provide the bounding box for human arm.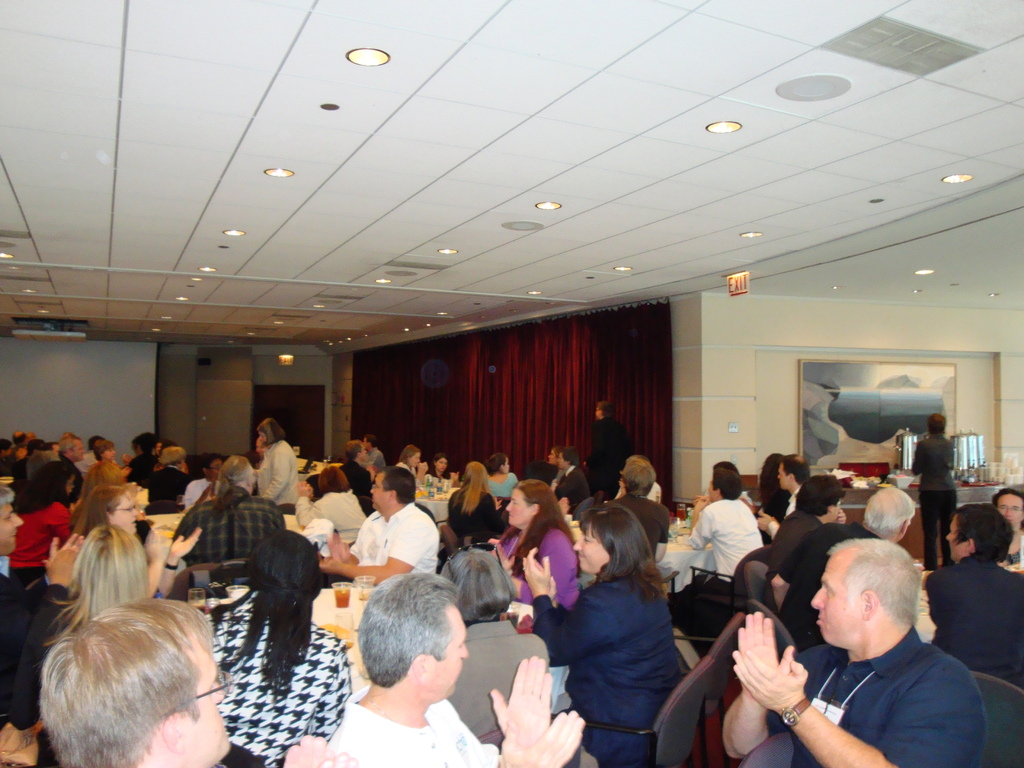
select_region(156, 527, 202, 598).
